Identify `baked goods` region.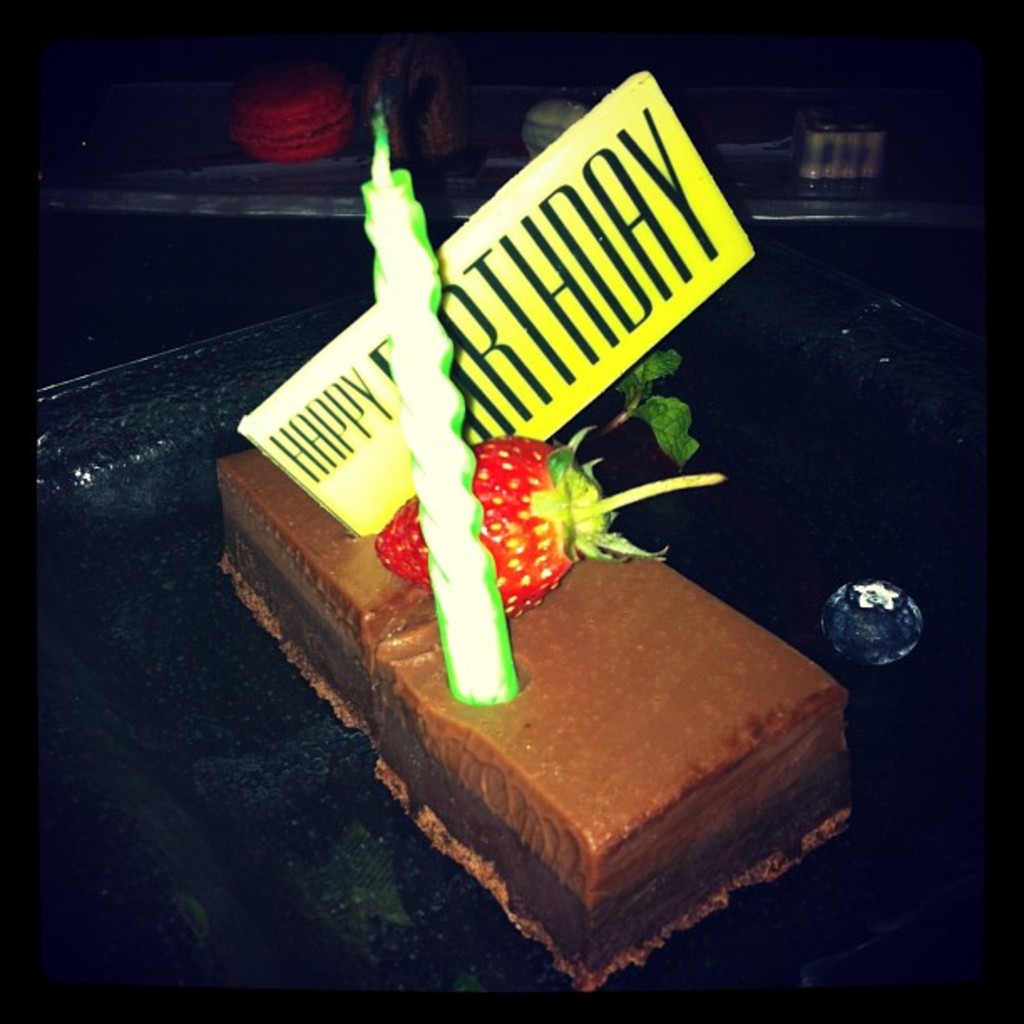
Region: BBox(187, 161, 837, 1001).
